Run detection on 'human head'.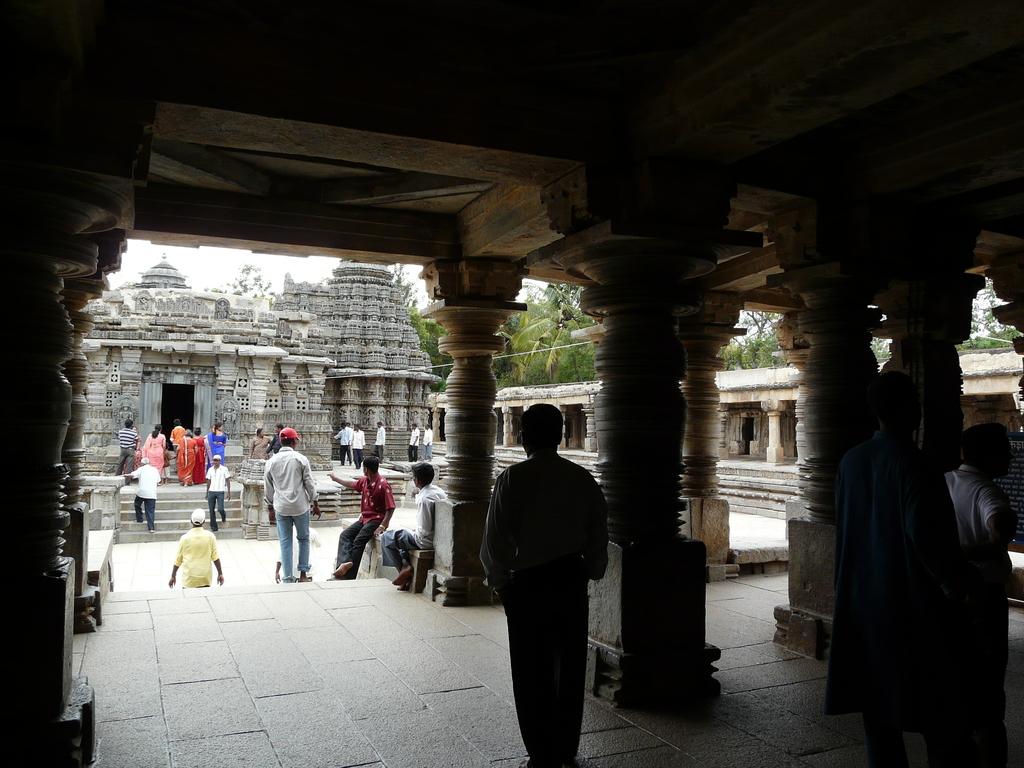
Result: x1=353, y1=423, x2=358, y2=431.
